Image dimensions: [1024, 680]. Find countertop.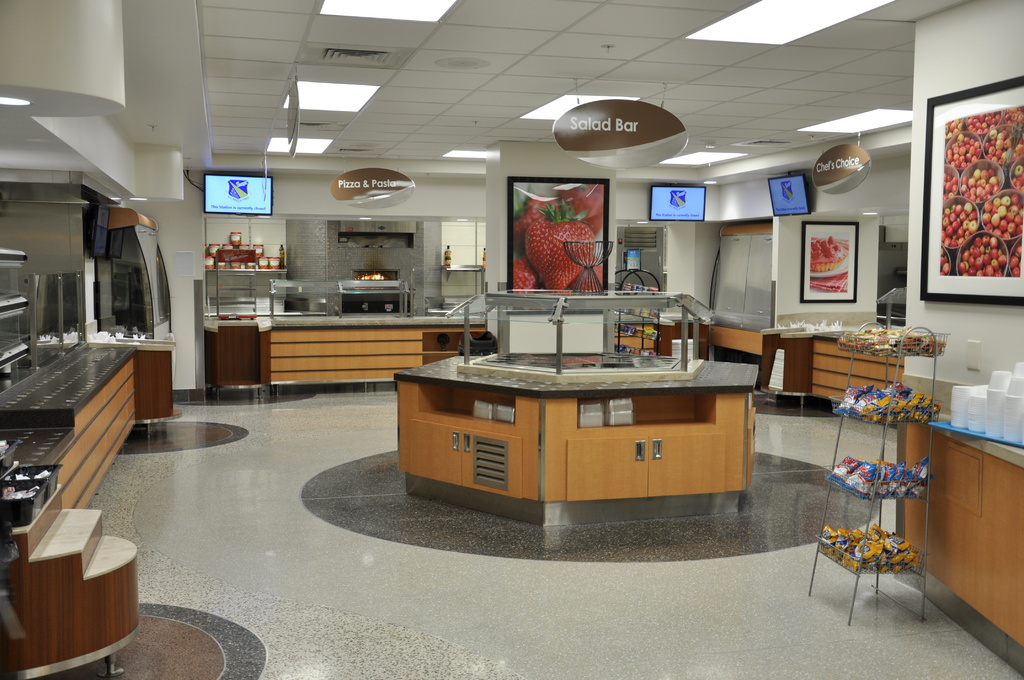
x1=0, y1=345, x2=136, y2=465.
